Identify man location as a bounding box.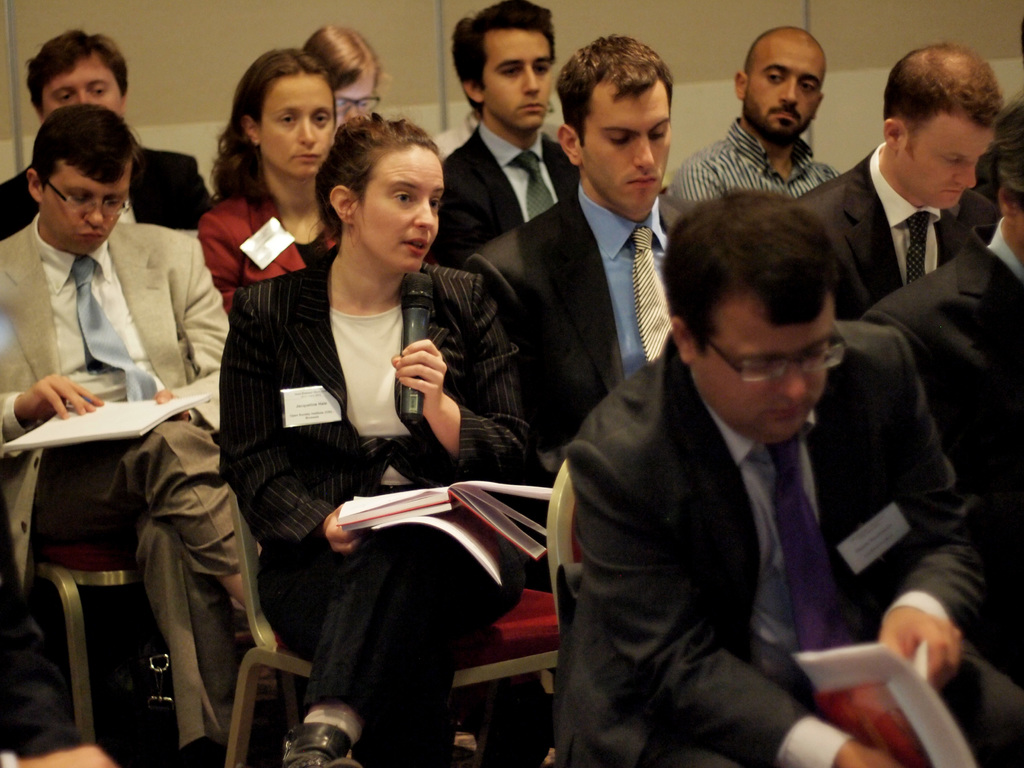
box=[0, 29, 218, 230].
